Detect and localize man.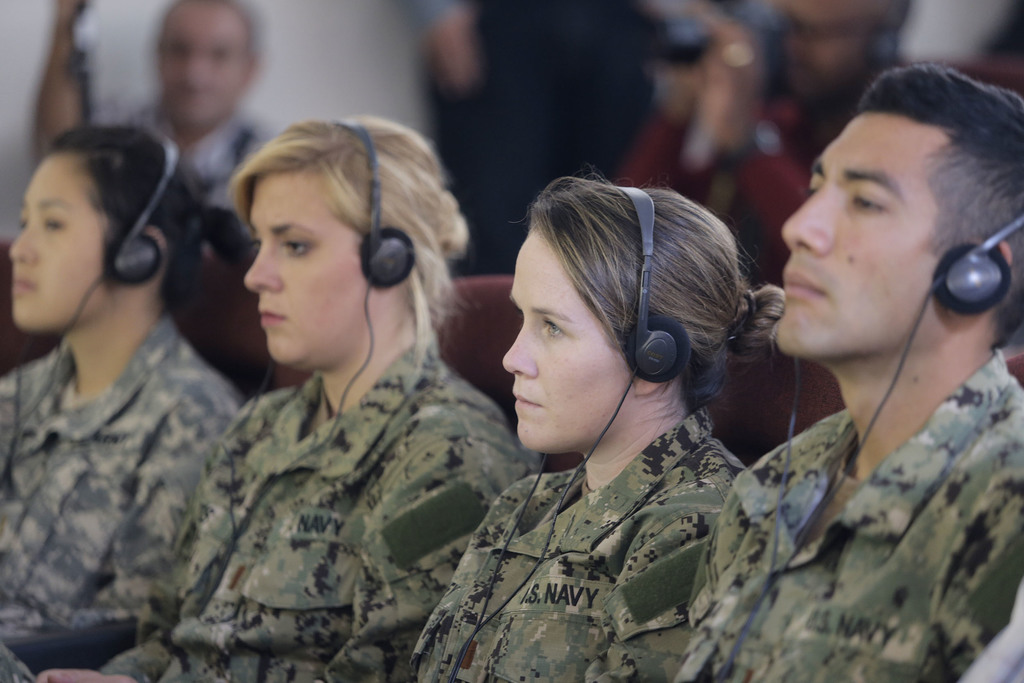
Localized at {"x1": 407, "y1": 0, "x2": 744, "y2": 270}.
